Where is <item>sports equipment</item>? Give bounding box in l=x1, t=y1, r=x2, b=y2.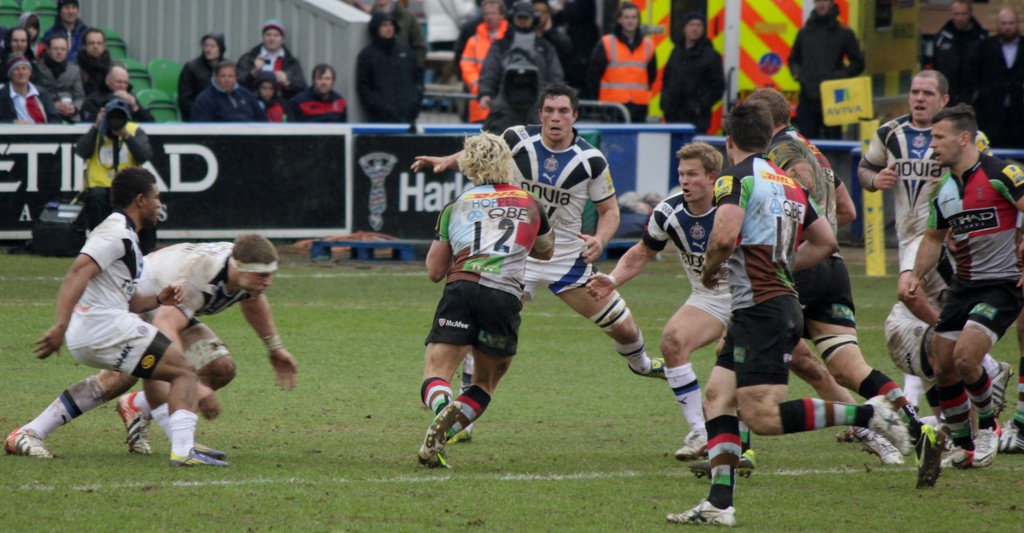
l=676, t=431, r=707, b=463.
